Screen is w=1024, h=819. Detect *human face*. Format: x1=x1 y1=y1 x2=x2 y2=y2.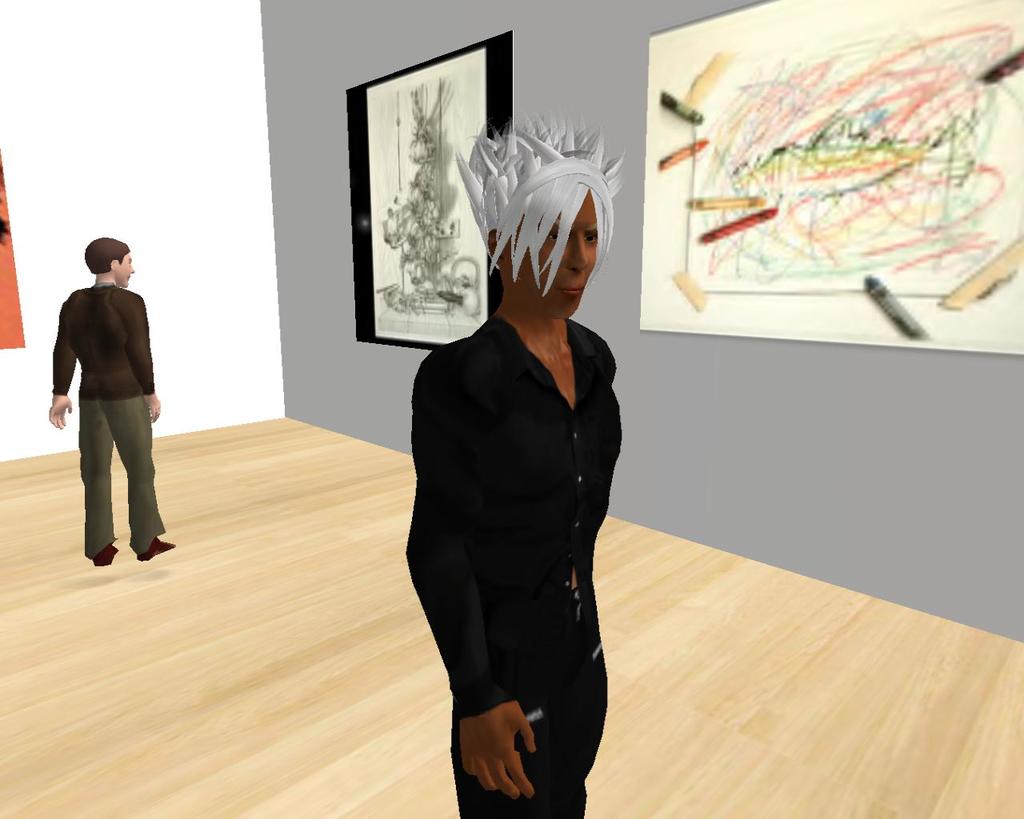
x1=121 y1=248 x2=136 y2=290.
